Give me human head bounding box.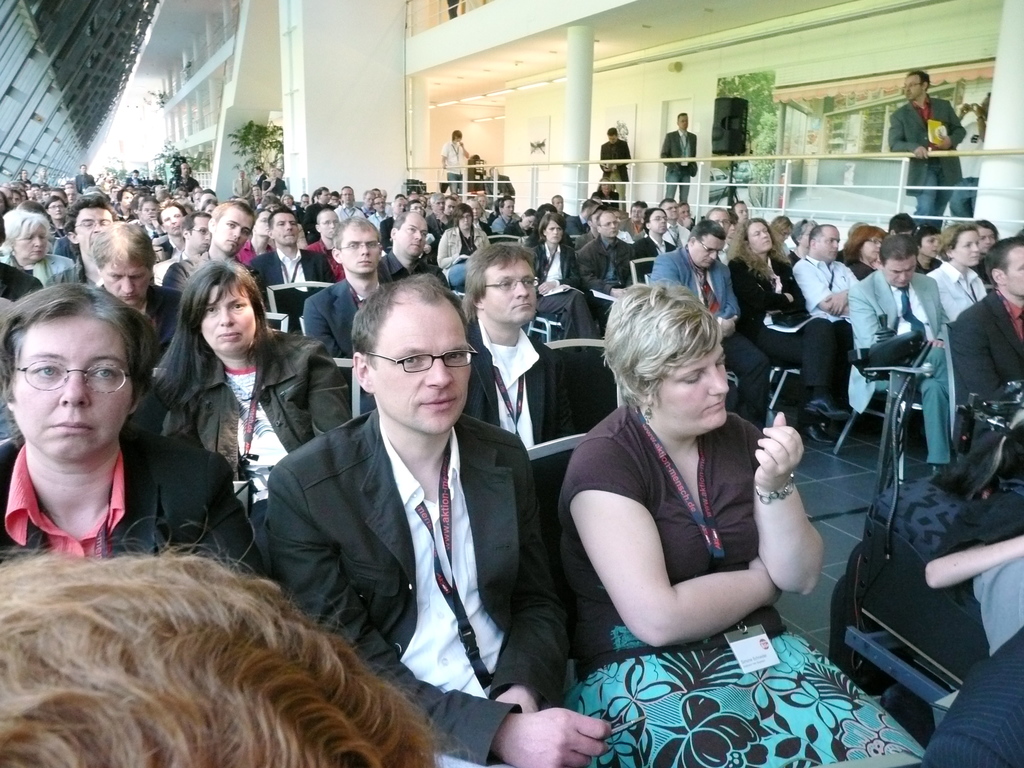
left=676, top=110, right=689, bottom=127.
